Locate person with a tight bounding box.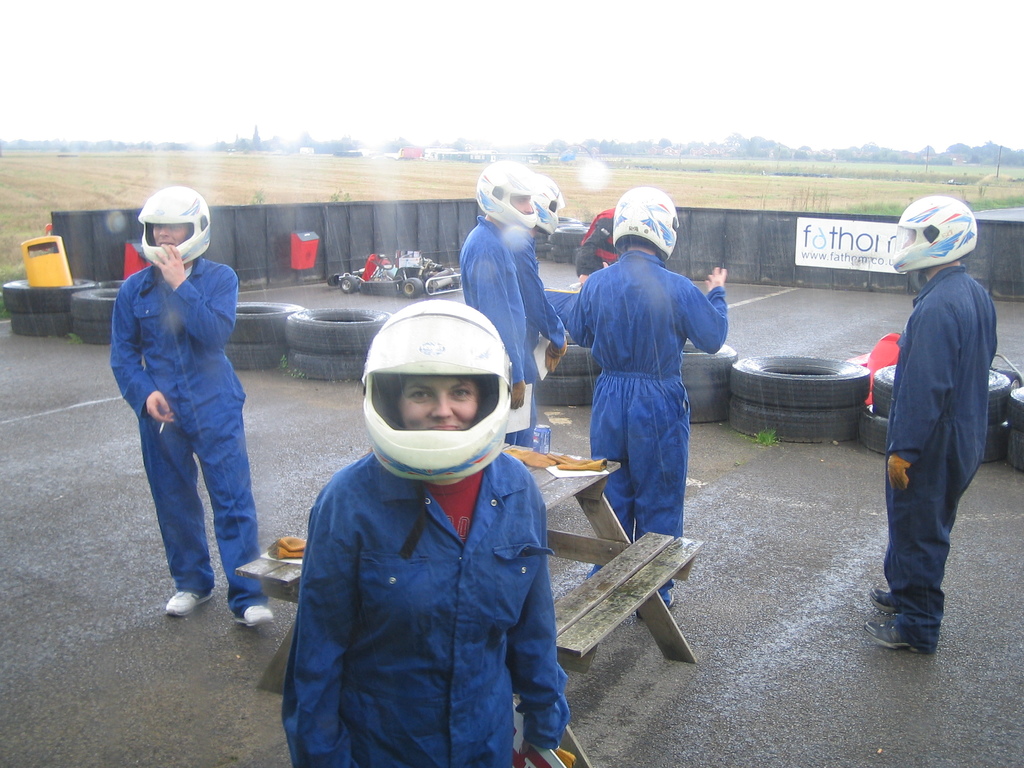
bbox=[565, 183, 730, 617].
